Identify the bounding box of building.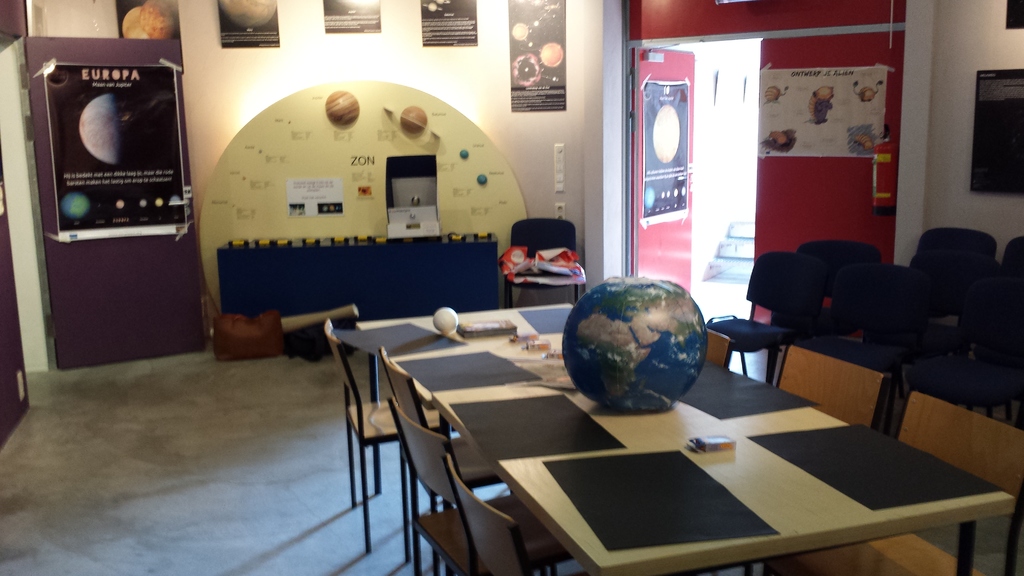
select_region(0, 0, 1023, 575).
